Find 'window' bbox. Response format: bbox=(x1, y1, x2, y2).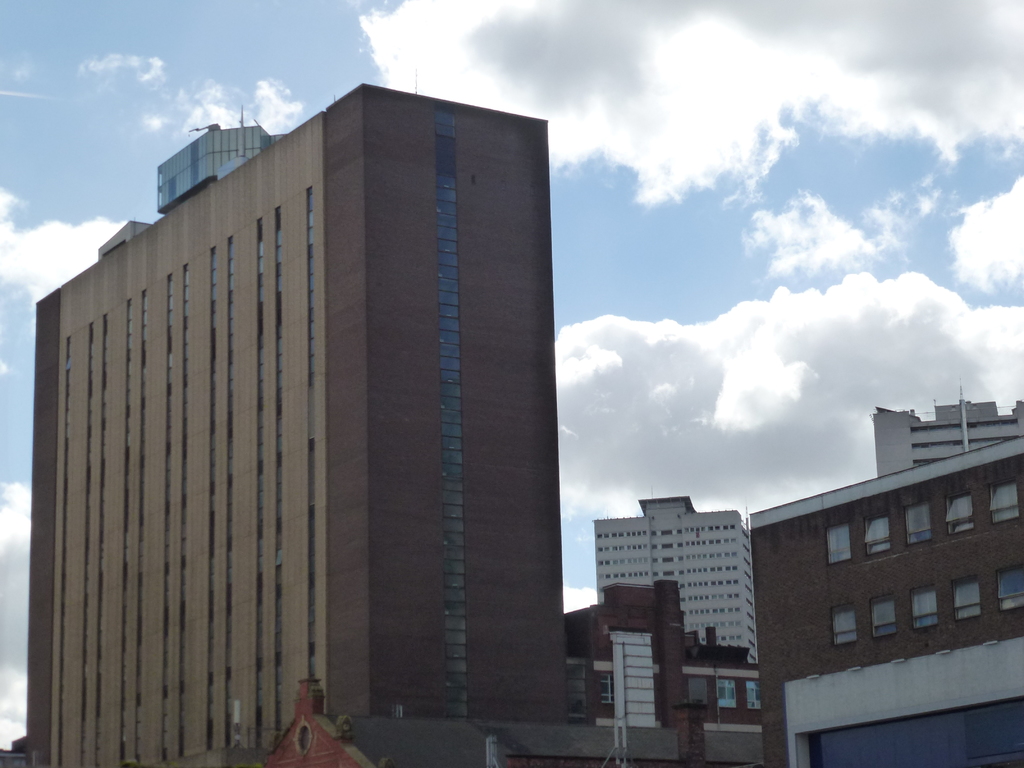
bbox=(906, 501, 929, 543).
